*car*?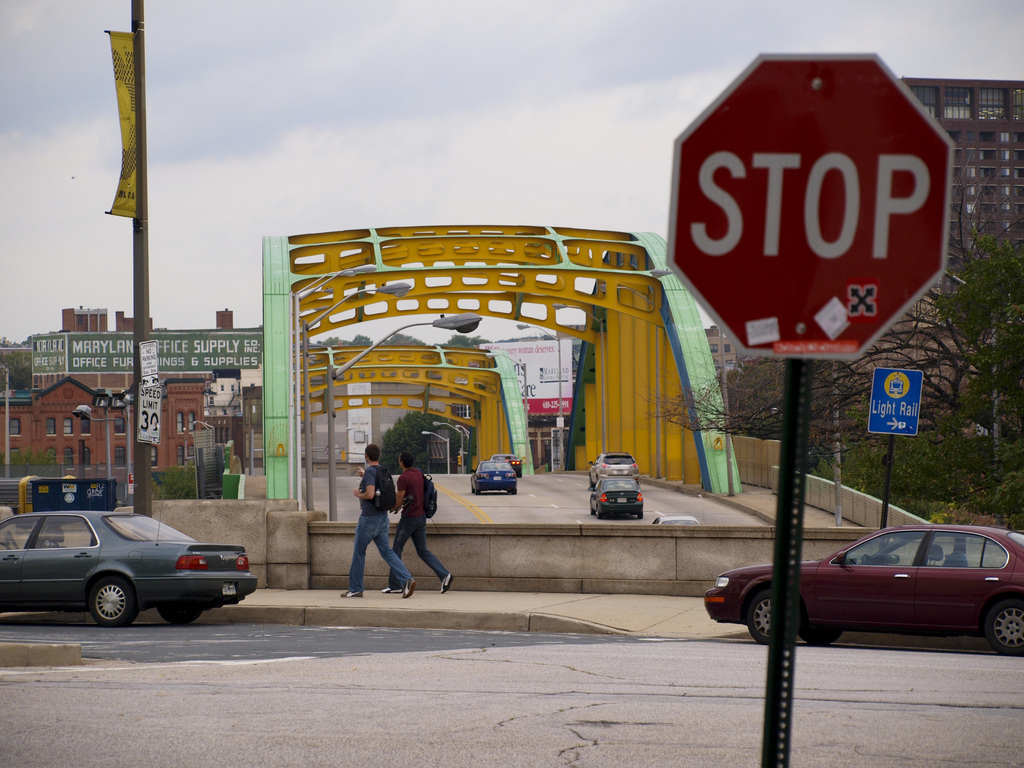
box=[589, 452, 639, 484]
